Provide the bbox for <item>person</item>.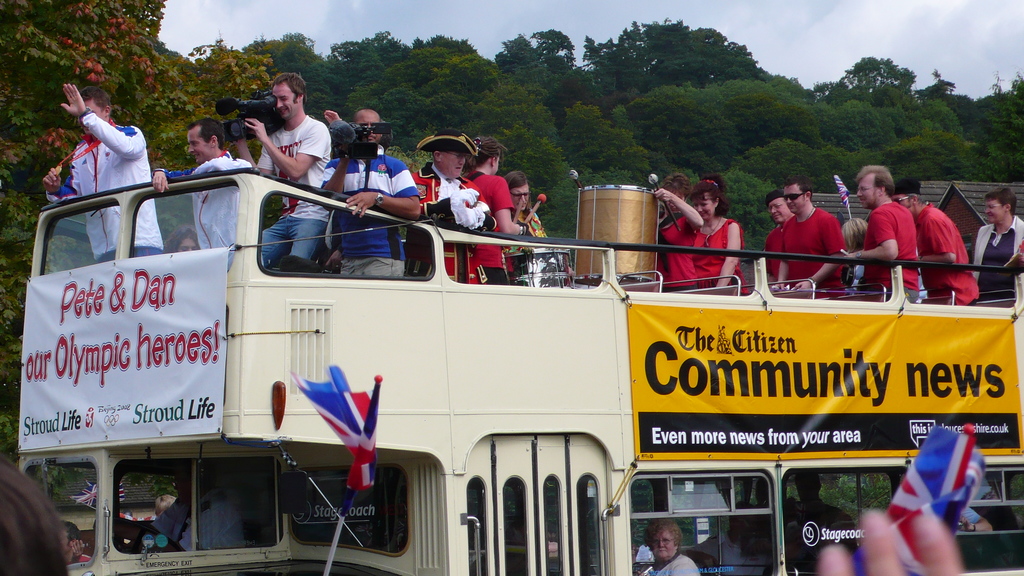
Rect(819, 508, 965, 575).
